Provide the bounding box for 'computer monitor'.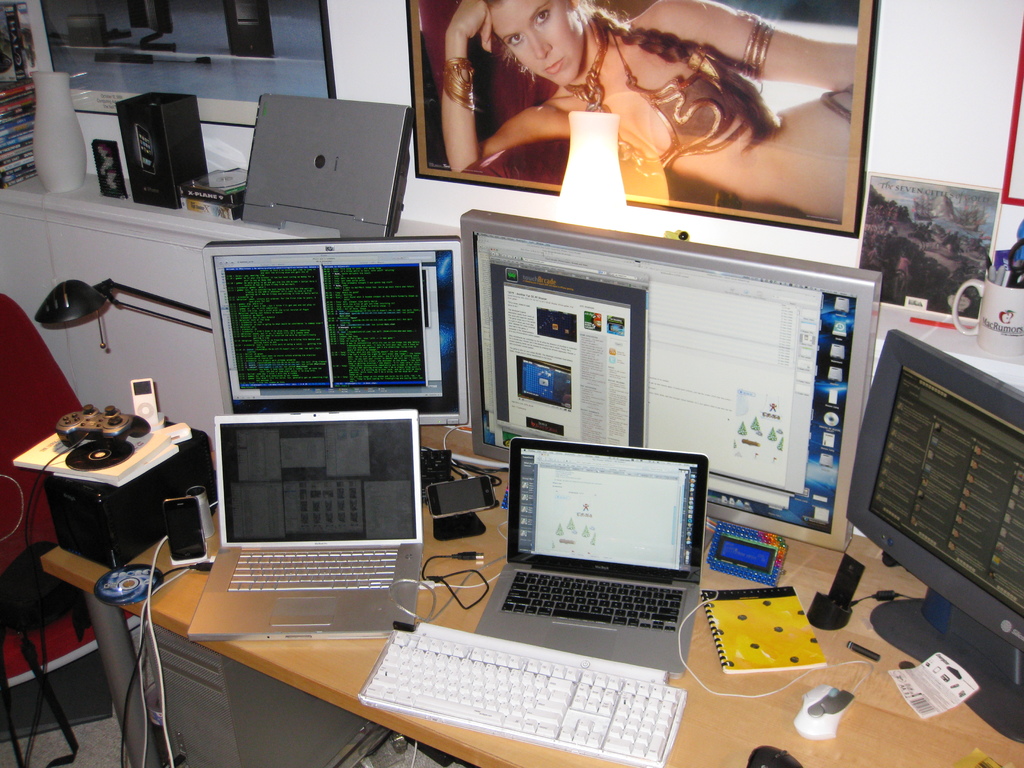
BBox(856, 334, 1020, 741).
